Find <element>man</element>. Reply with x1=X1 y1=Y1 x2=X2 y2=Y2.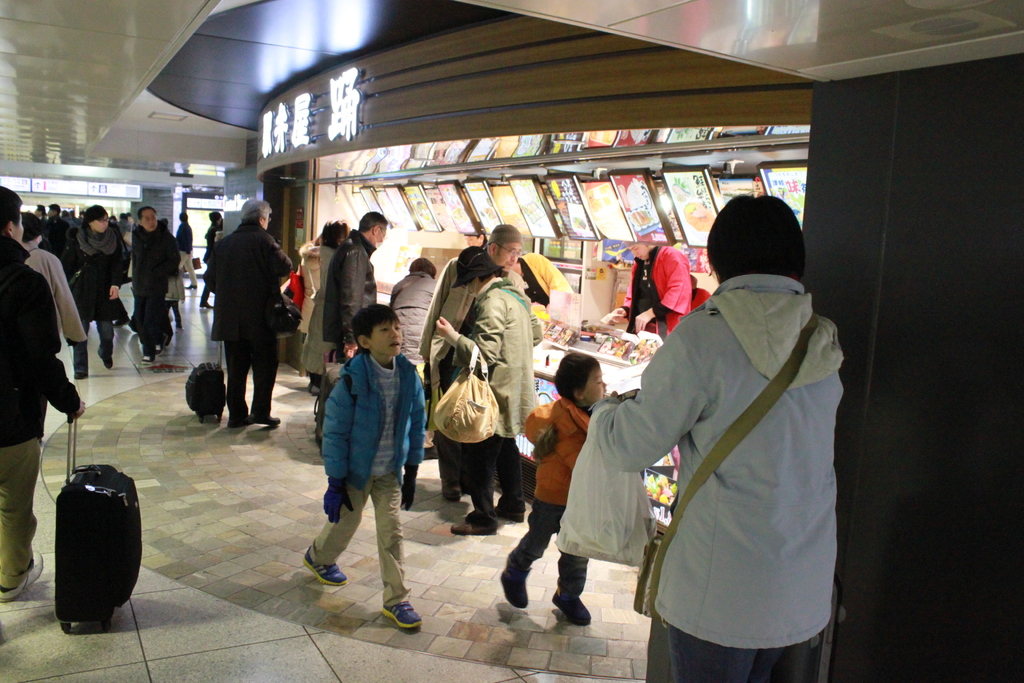
x1=35 y1=204 x2=44 y2=217.
